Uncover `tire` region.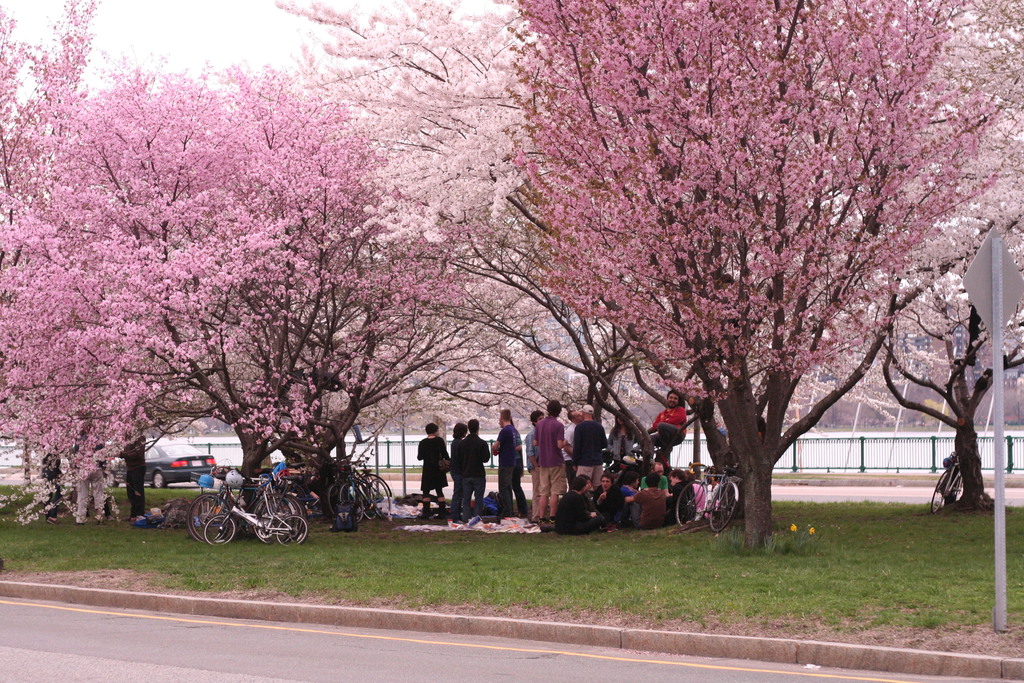
Uncovered: region(930, 472, 946, 513).
